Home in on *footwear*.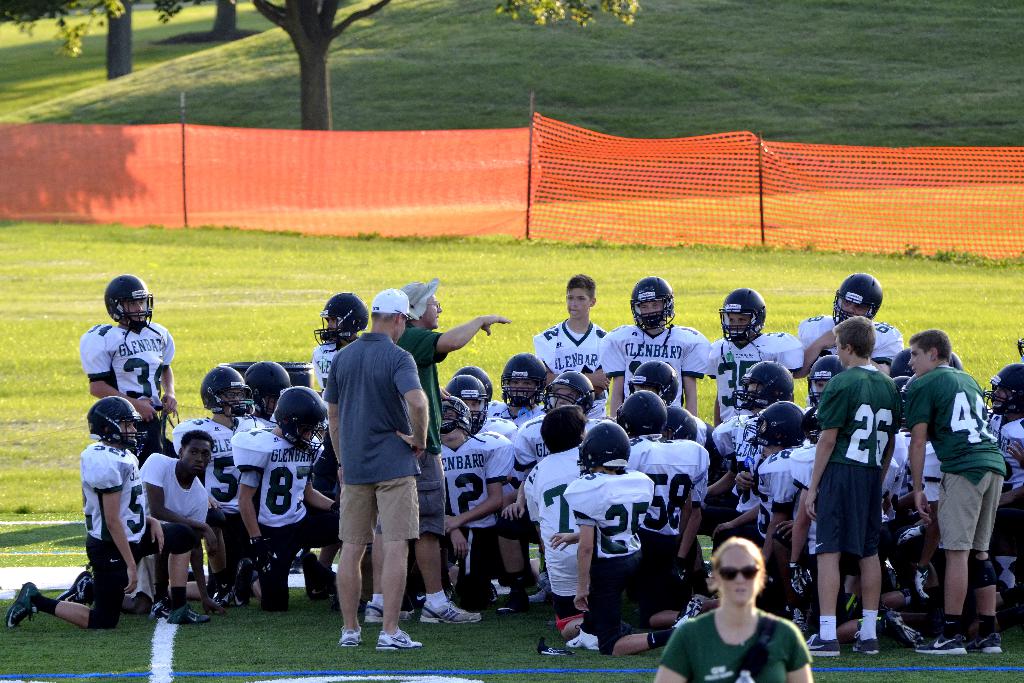
Homed in at crop(560, 621, 603, 649).
